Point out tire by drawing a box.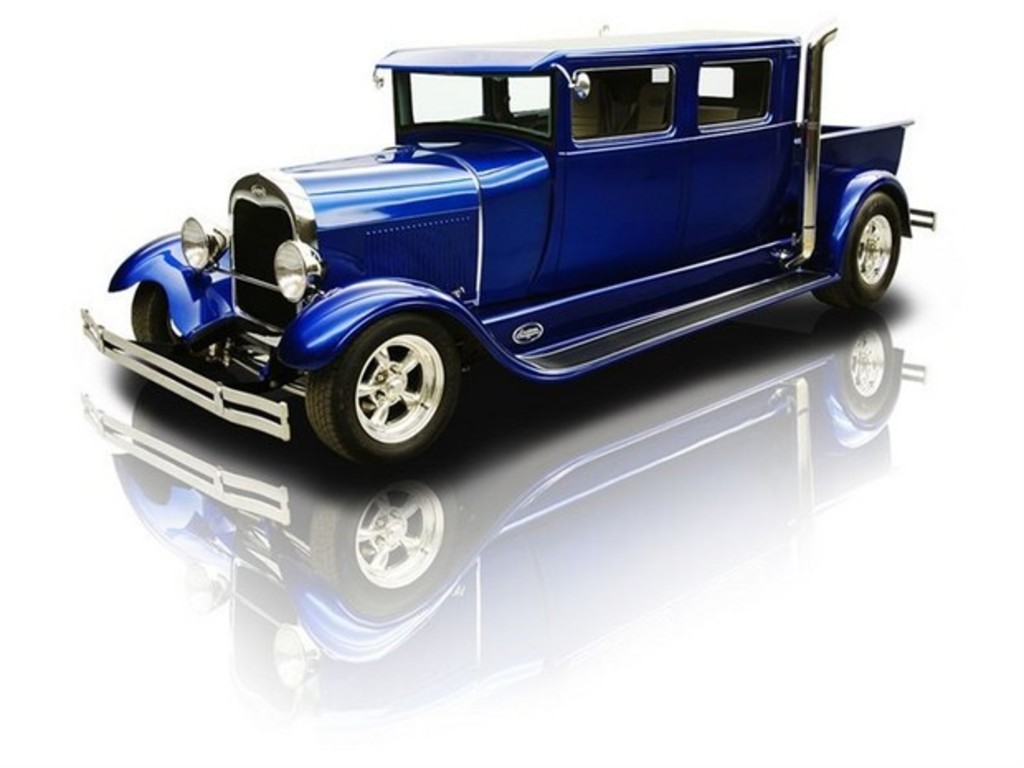
315 301 462 461.
